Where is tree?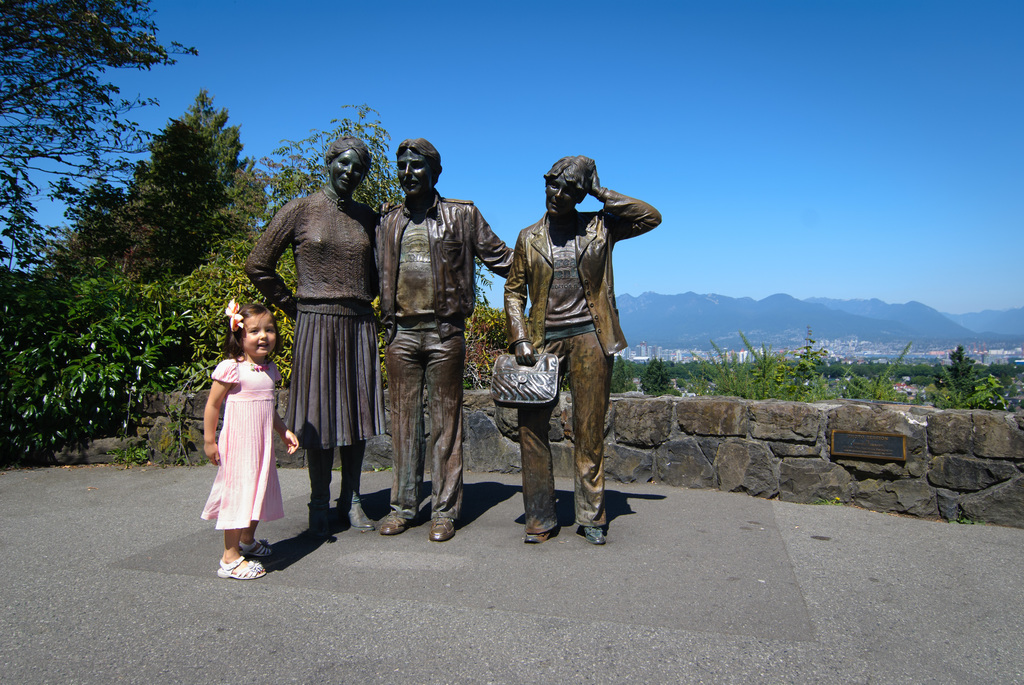
76/105/279/361.
